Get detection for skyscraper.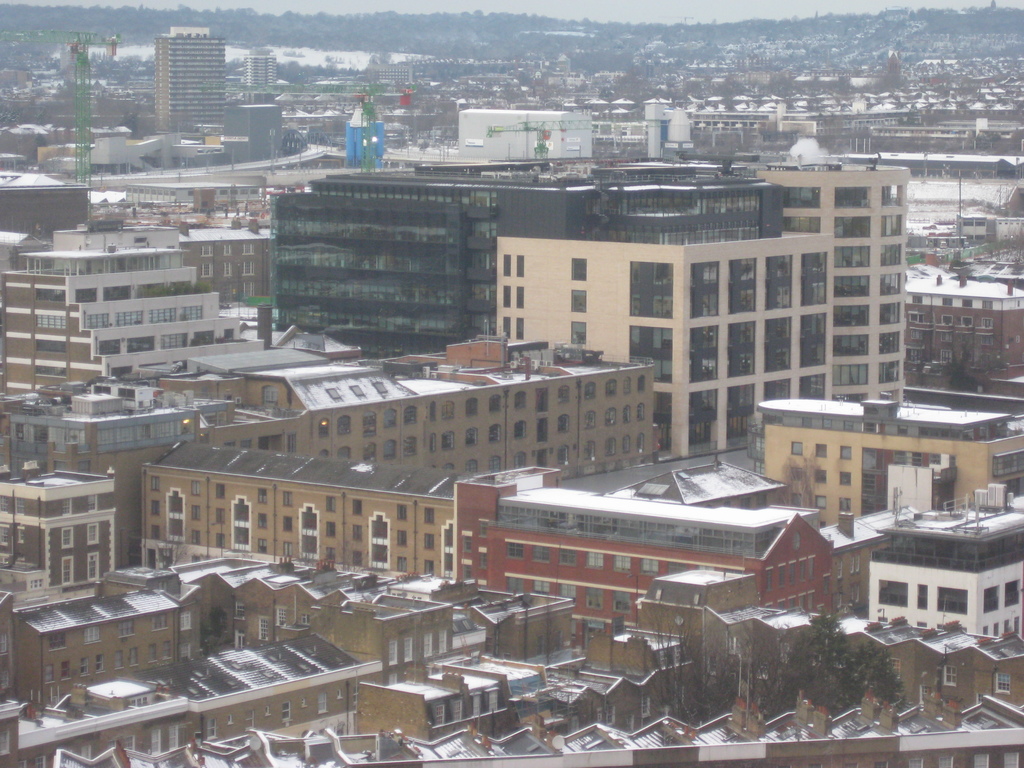
Detection: bbox=(0, 163, 252, 564).
